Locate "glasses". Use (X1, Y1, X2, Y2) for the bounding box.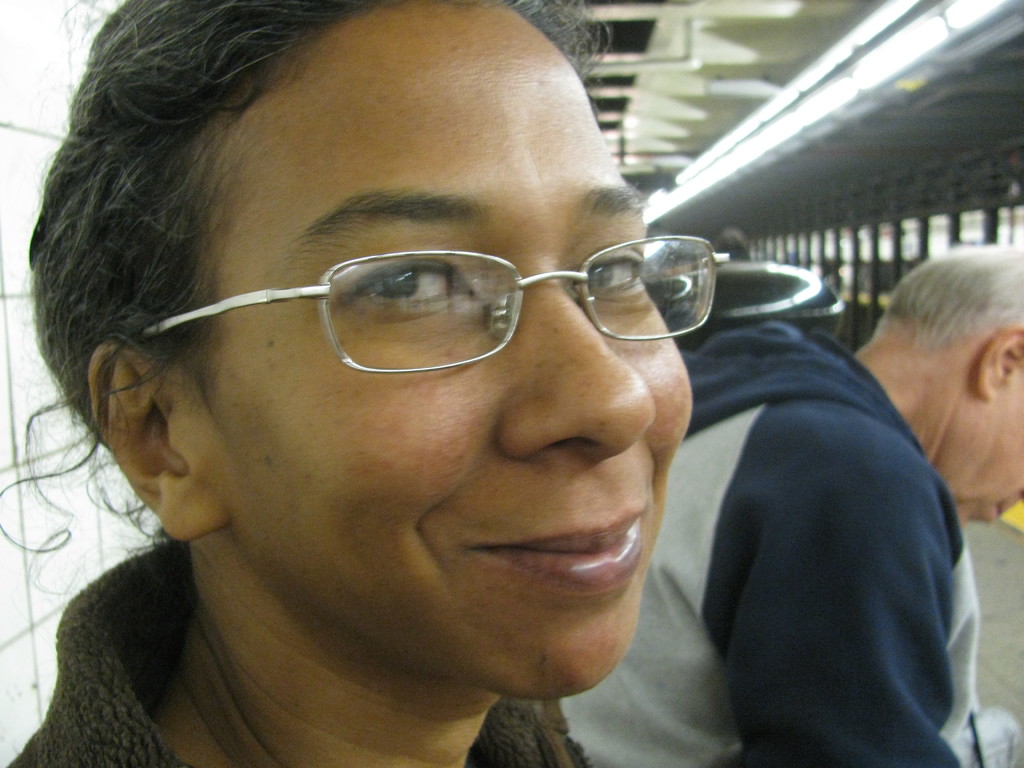
(141, 233, 717, 375).
